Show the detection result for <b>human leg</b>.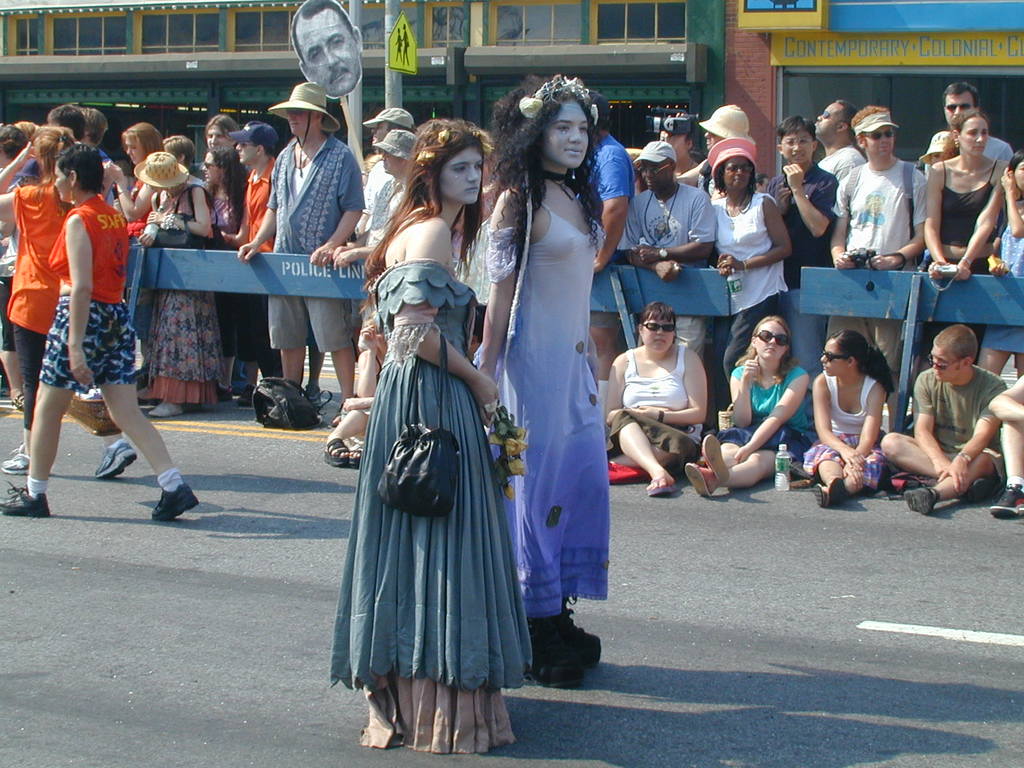
{"left": 703, "top": 415, "right": 748, "bottom": 487}.
